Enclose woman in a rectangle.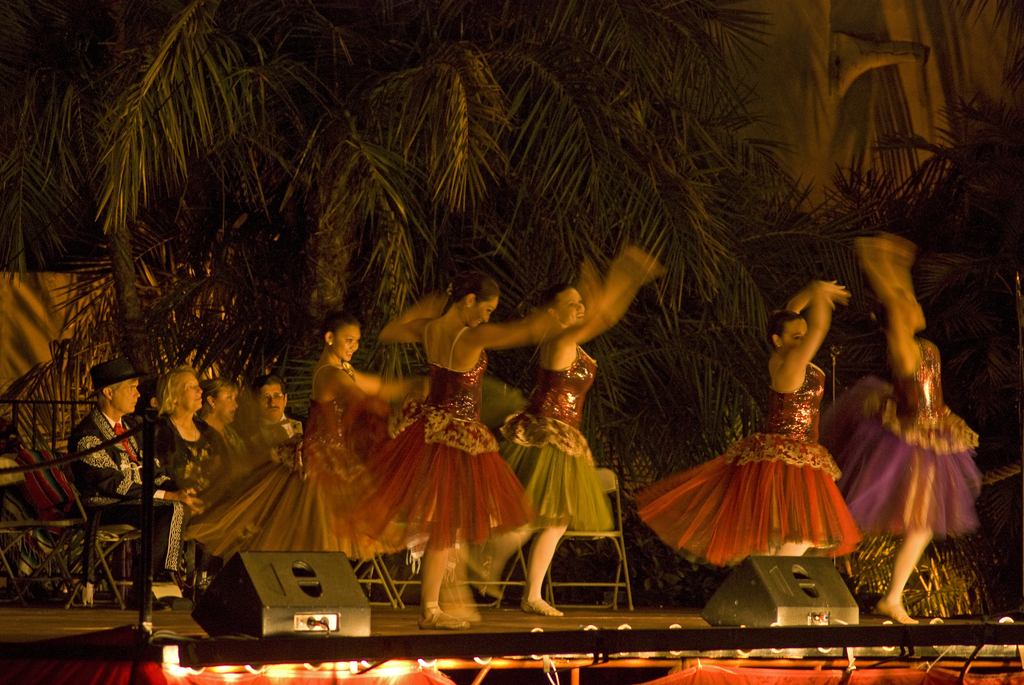
detection(201, 373, 250, 479).
